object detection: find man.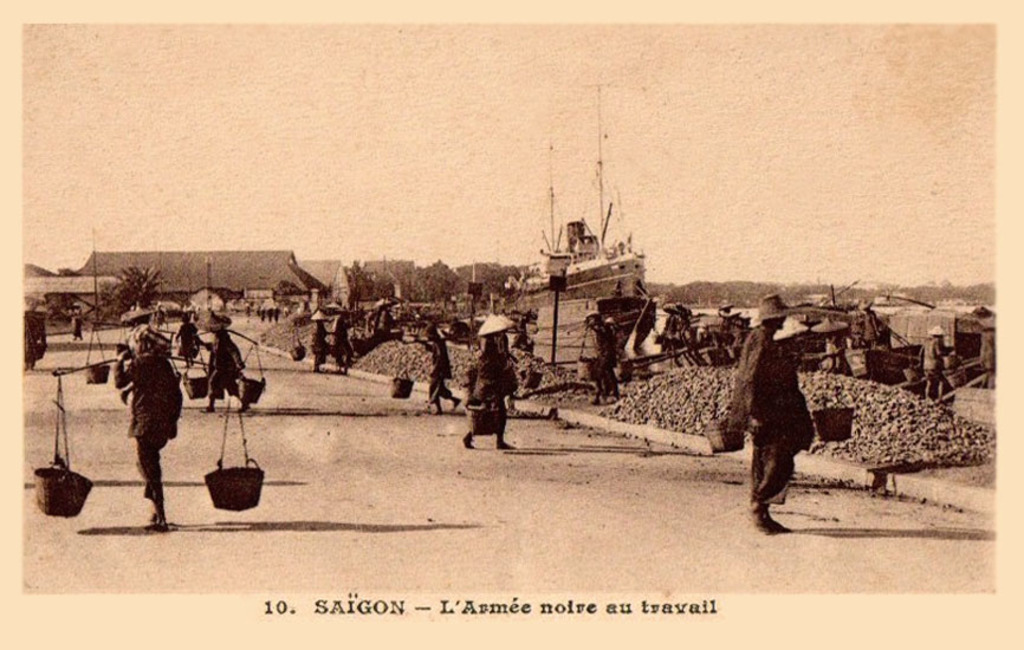
276 306 284 318.
